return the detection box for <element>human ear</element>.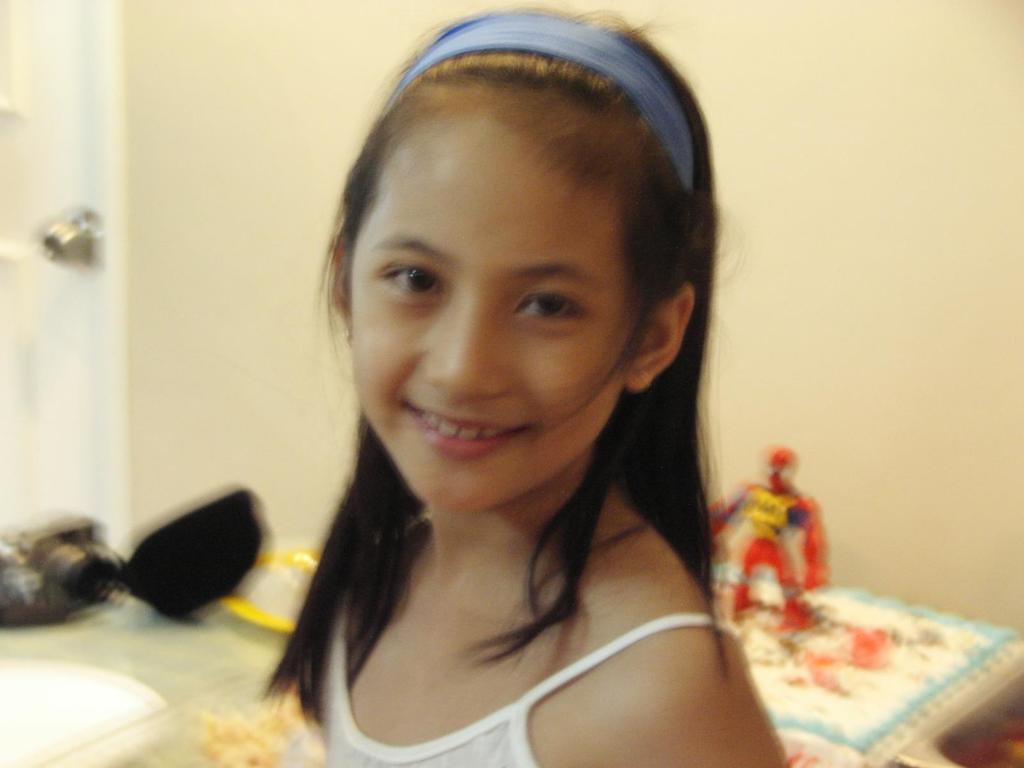
330, 223, 352, 342.
